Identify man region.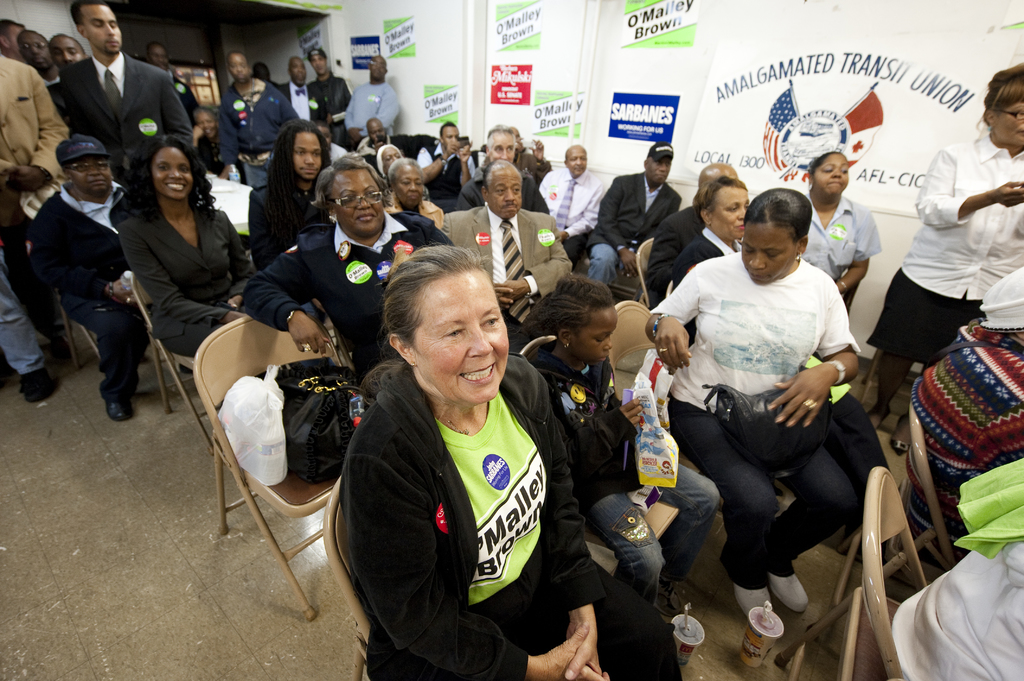
Region: {"x1": 536, "y1": 142, "x2": 600, "y2": 254}.
